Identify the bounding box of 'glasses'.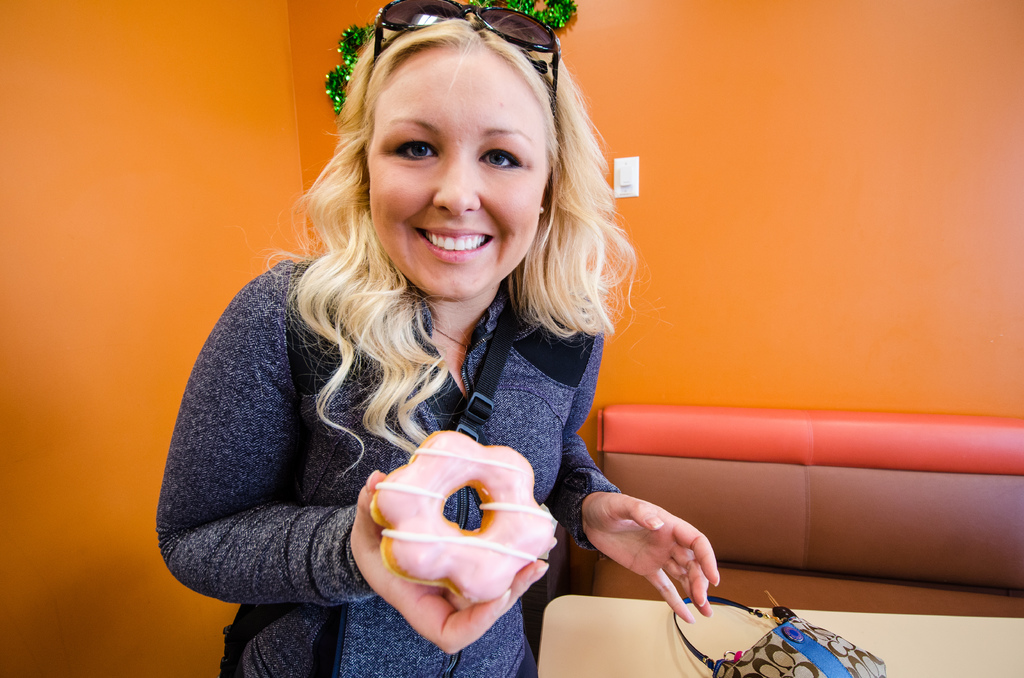
372:0:564:111.
